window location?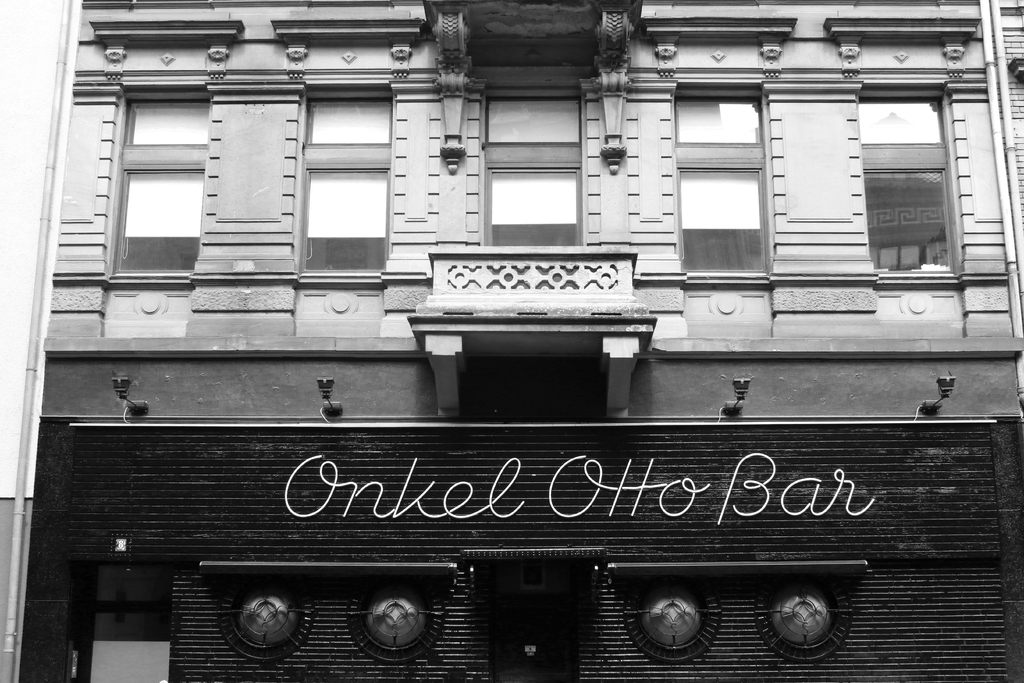
{"x1": 487, "y1": 98, "x2": 585, "y2": 247}
